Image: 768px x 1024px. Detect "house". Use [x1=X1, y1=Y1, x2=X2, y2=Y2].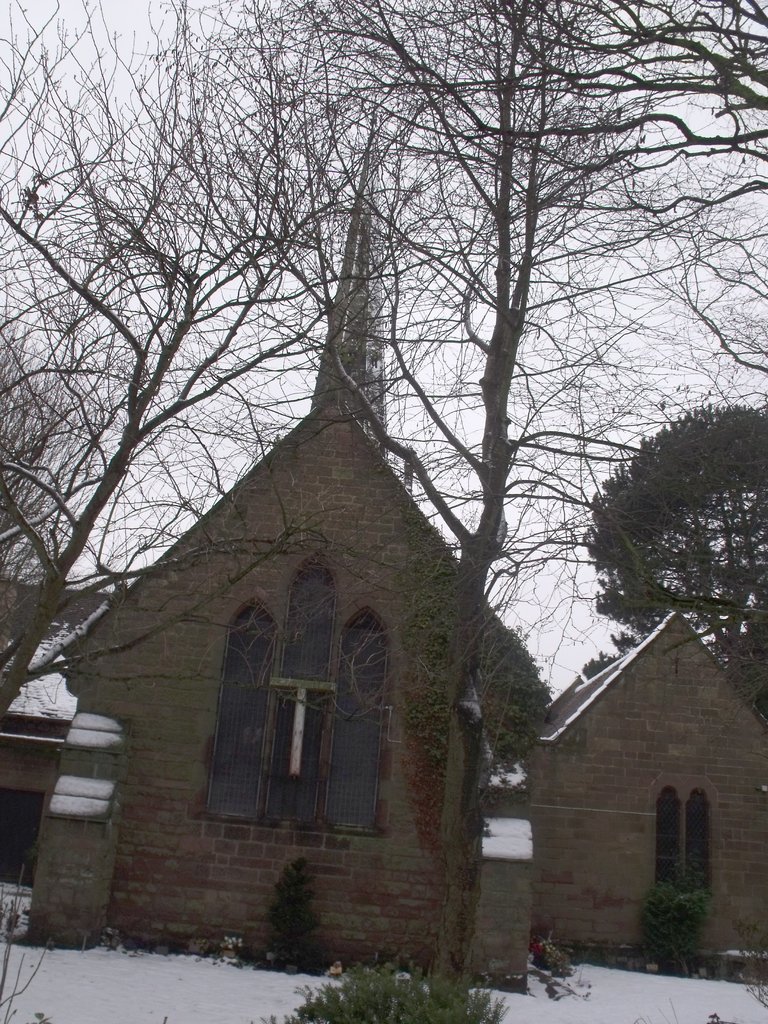
[x1=528, y1=613, x2=767, y2=984].
